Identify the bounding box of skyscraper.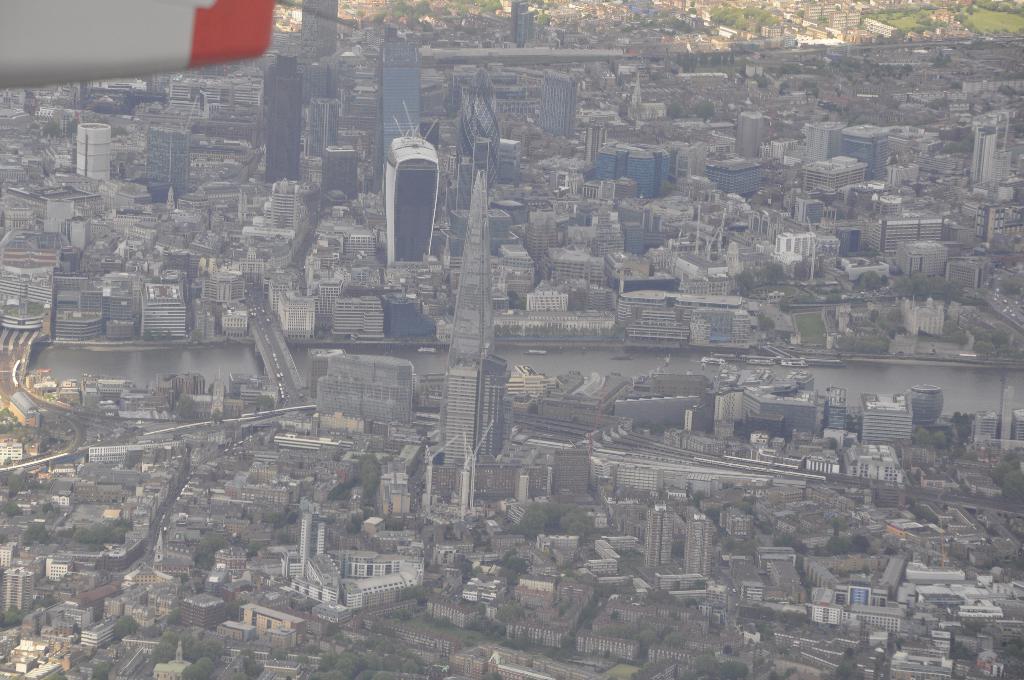
x1=382, y1=35, x2=426, y2=171.
